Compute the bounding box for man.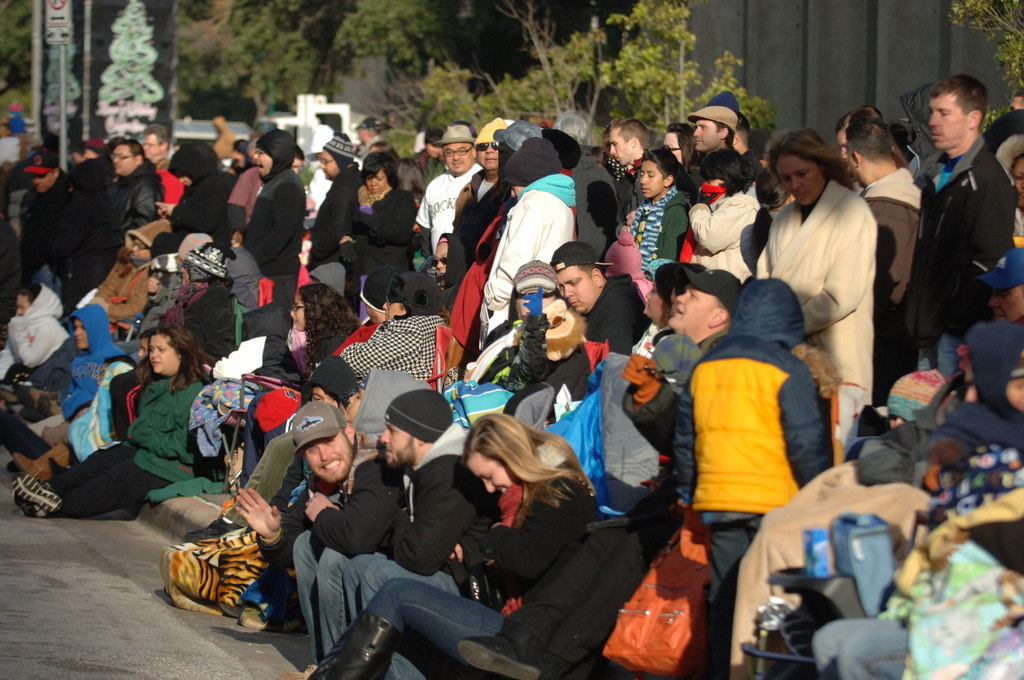
region(305, 129, 364, 268).
